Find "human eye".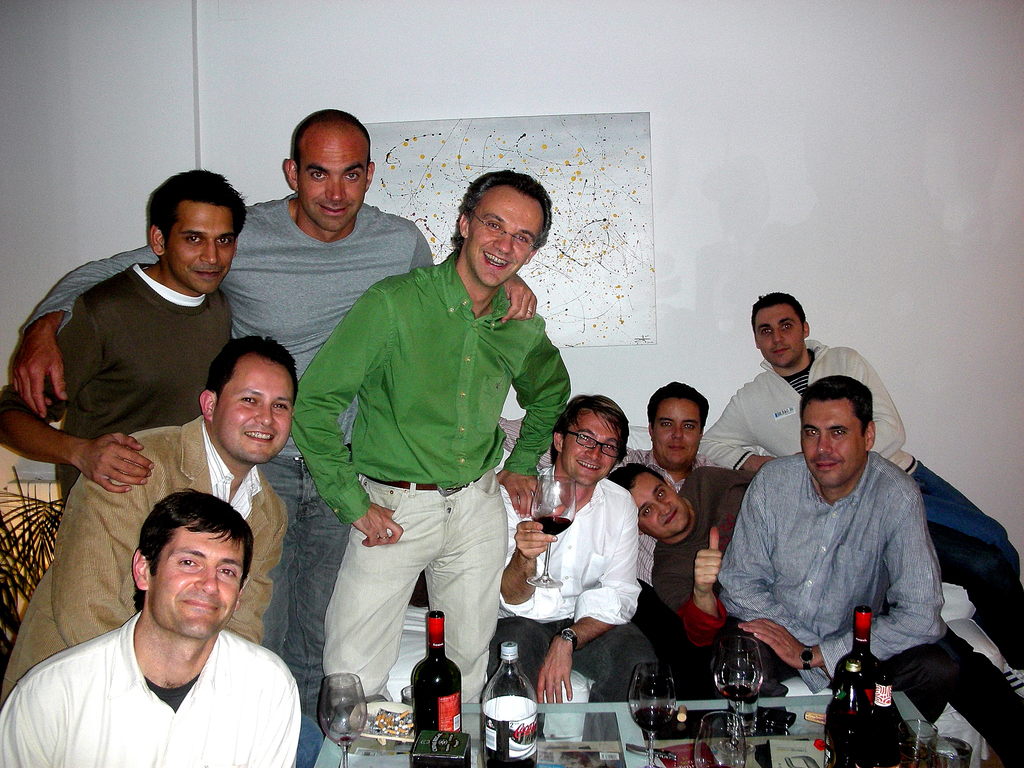
{"x1": 185, "y1": 234, "x2": 202, "y2": 246}.
